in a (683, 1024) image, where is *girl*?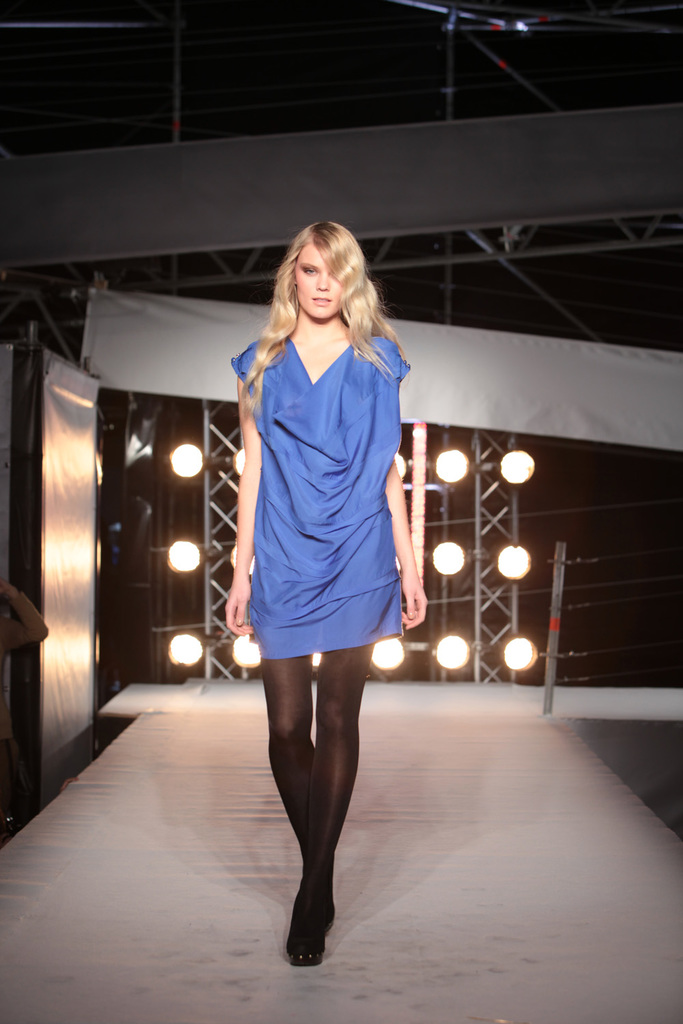
box(224, 221, 428, 967).
